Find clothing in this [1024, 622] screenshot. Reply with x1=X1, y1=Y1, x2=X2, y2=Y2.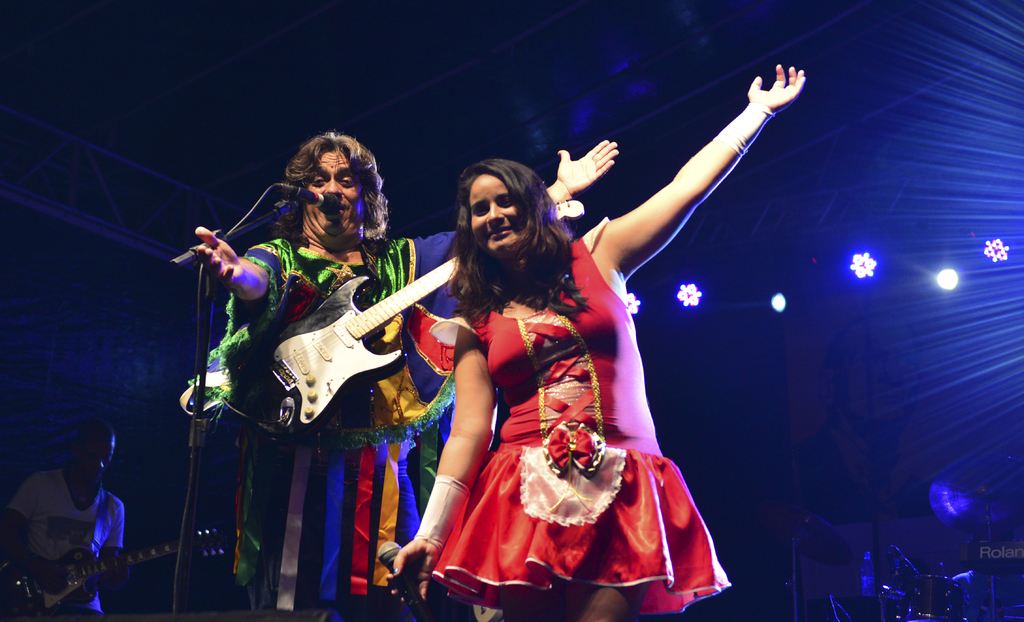
x1=189, y1=226, x2=461, y2=621.
